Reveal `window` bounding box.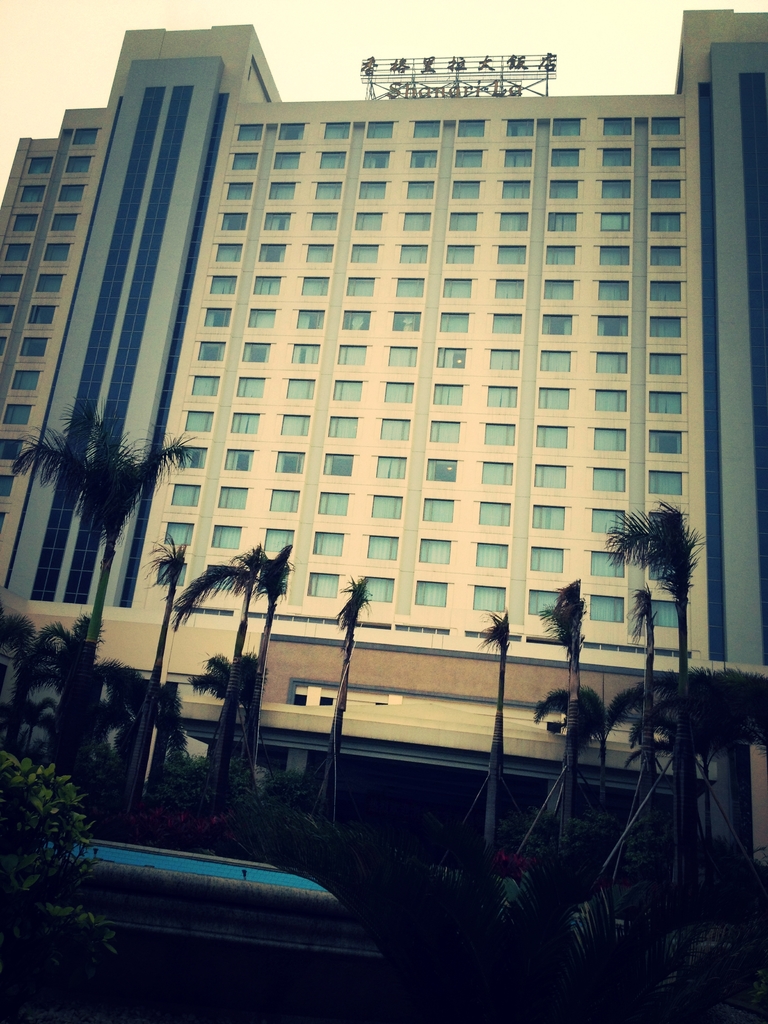
Revealed: box=[2, 404, 32, 422].
